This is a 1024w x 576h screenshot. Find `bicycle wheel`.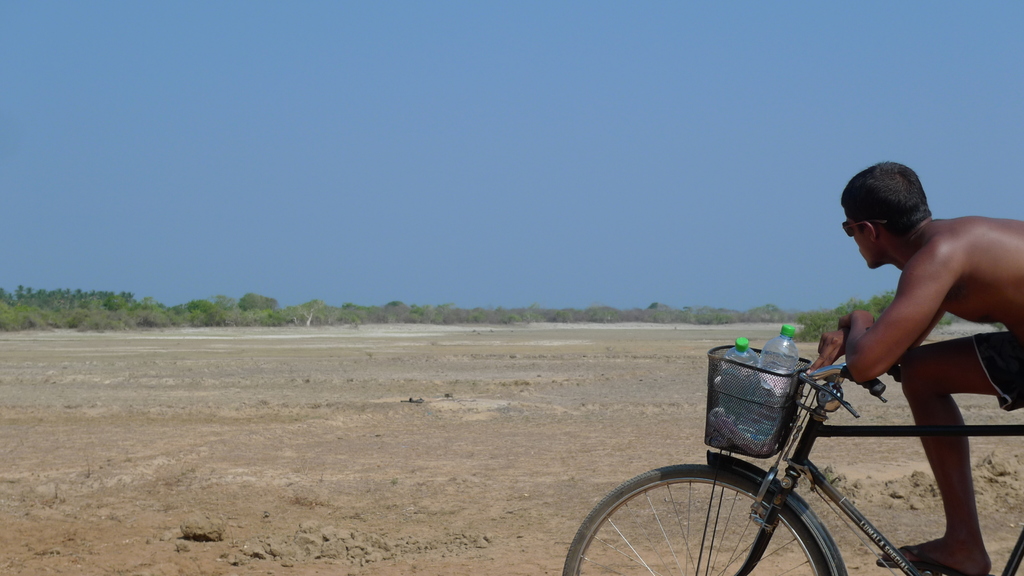
Bounding box: left=561, top=463, right=834, bottom=575.
